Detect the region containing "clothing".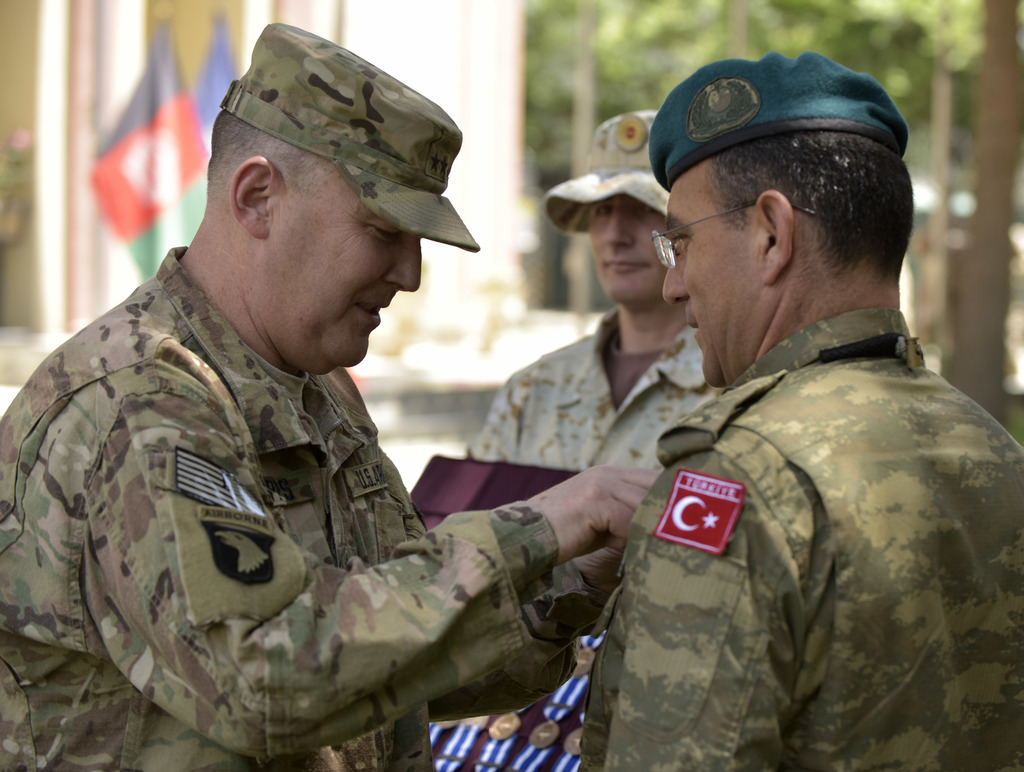
l=580, t=303, r=1023, b=771.
